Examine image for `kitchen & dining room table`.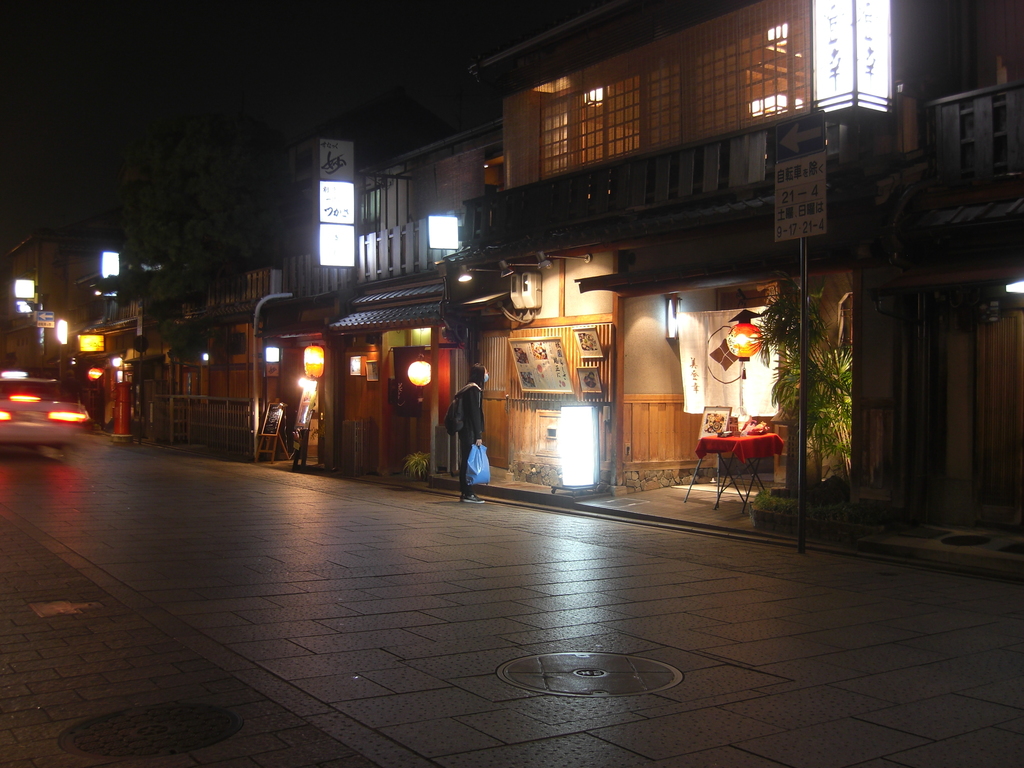
Examination result: 681/422/771/515.
